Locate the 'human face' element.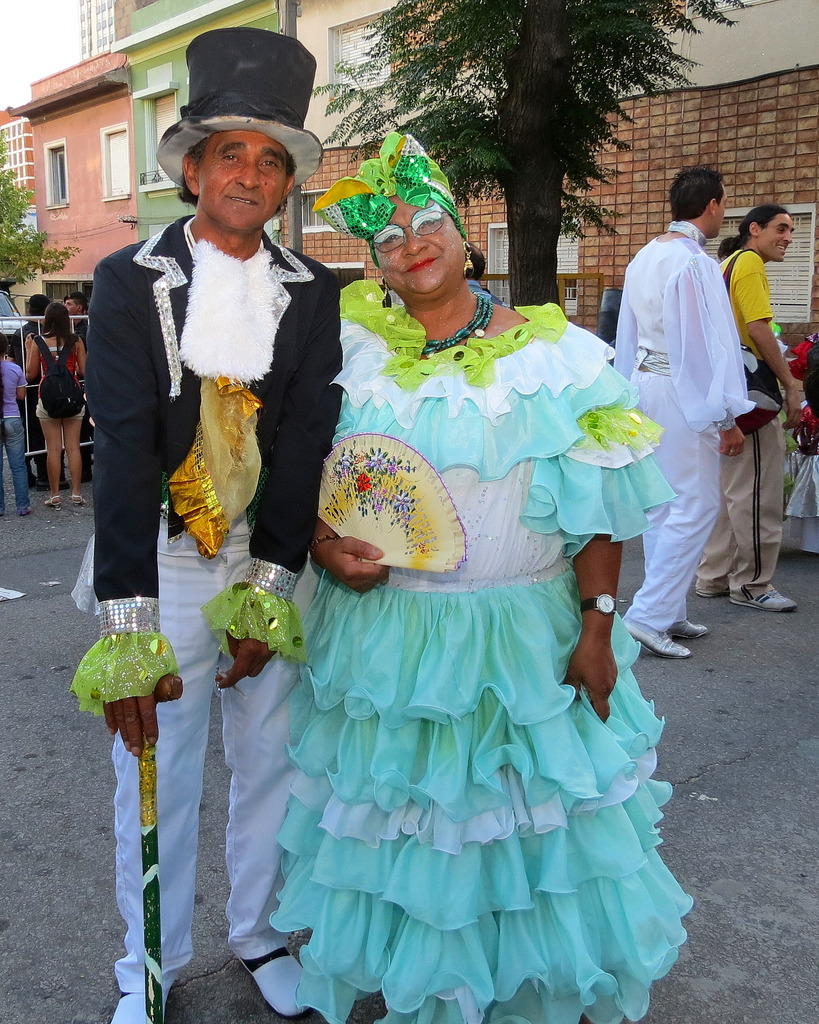
Element bbox: [67,301,76,317].
